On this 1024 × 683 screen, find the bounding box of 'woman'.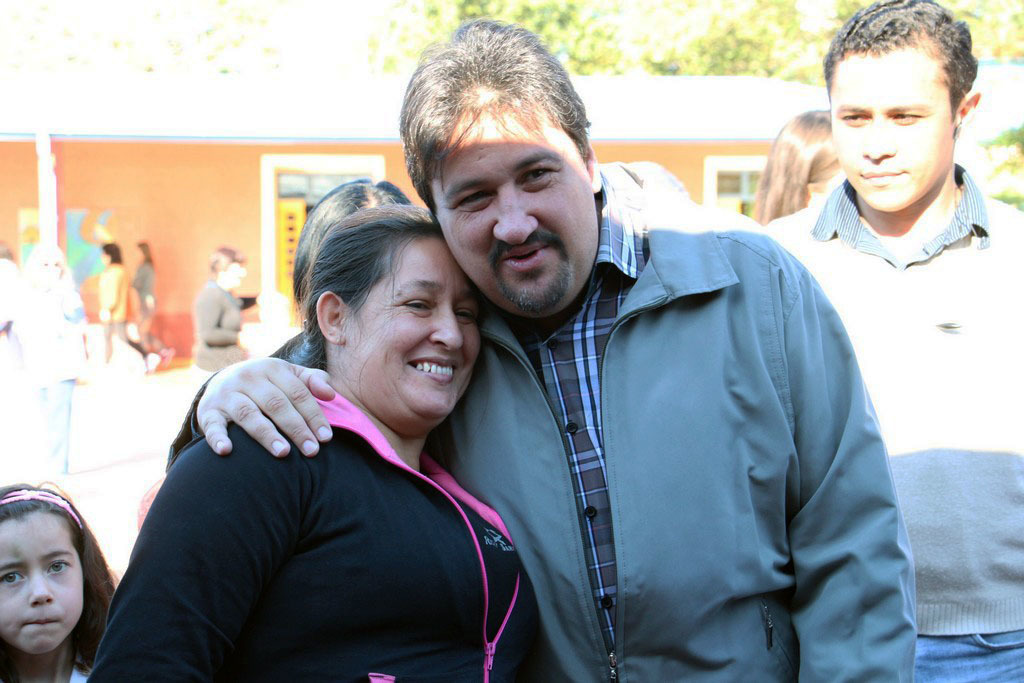
Bounding box: [left=19, top=239, right=94, bottom=480].
